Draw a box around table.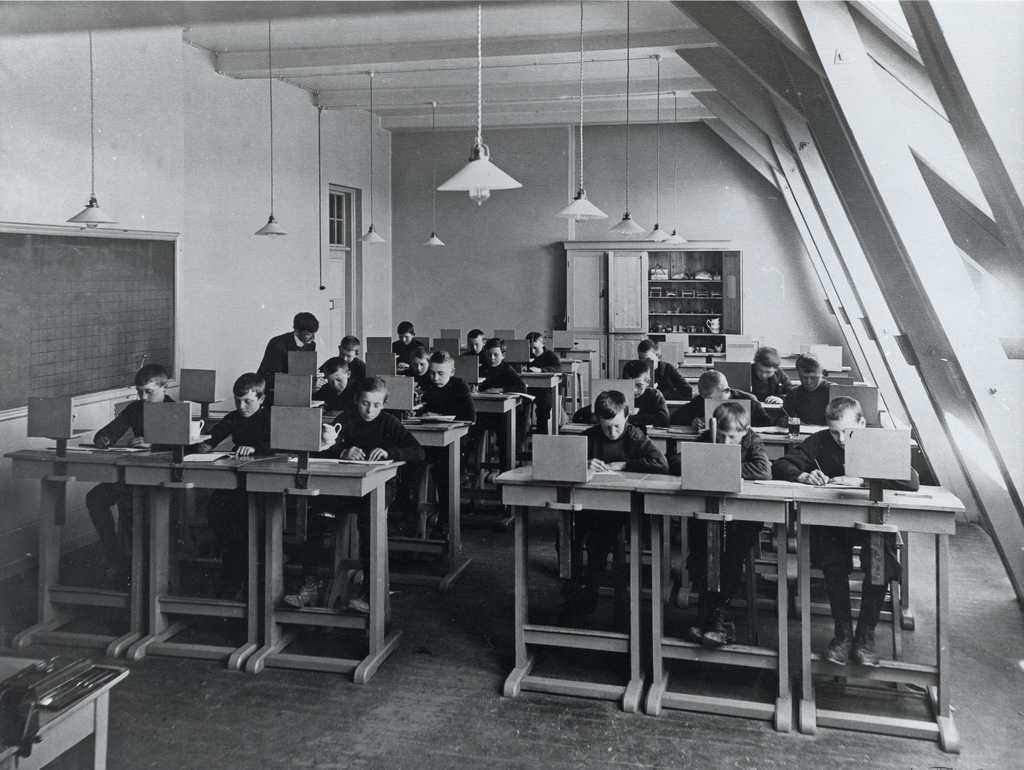
left=0, top=655, right=127, bottom=769.
